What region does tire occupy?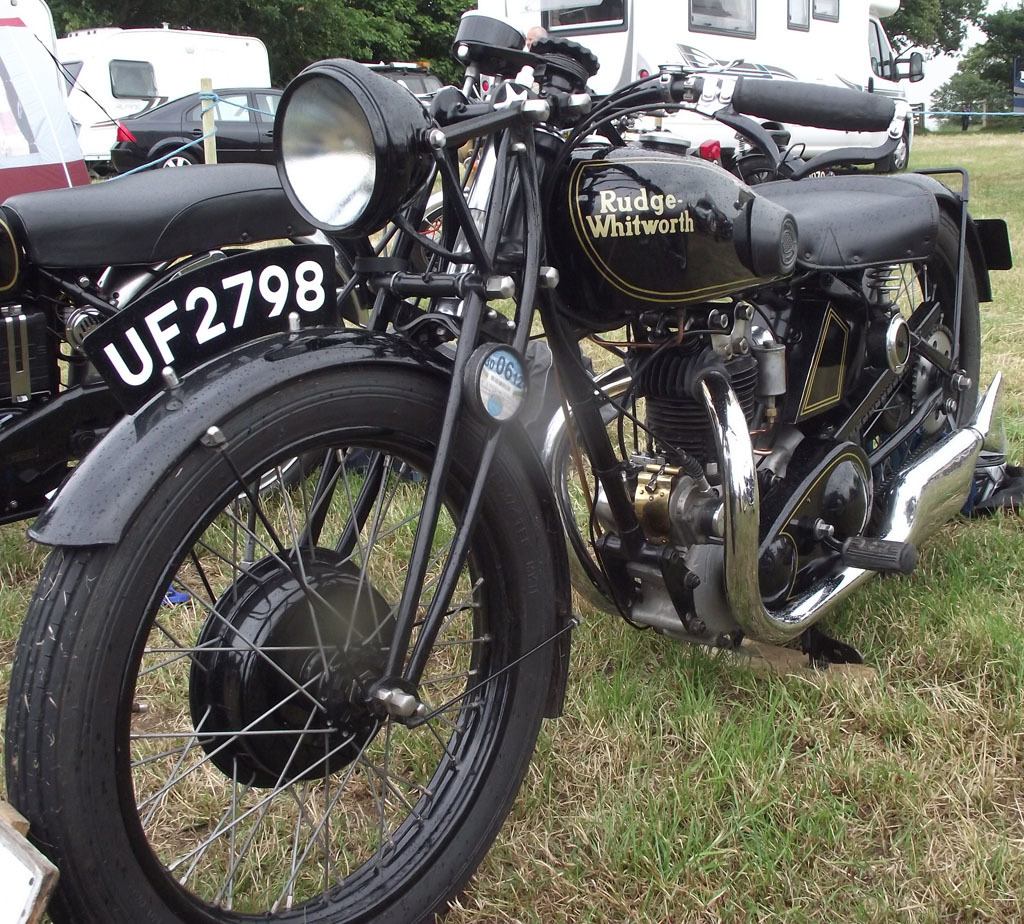
x1=883 y1=131 x2=909 y2=172.
